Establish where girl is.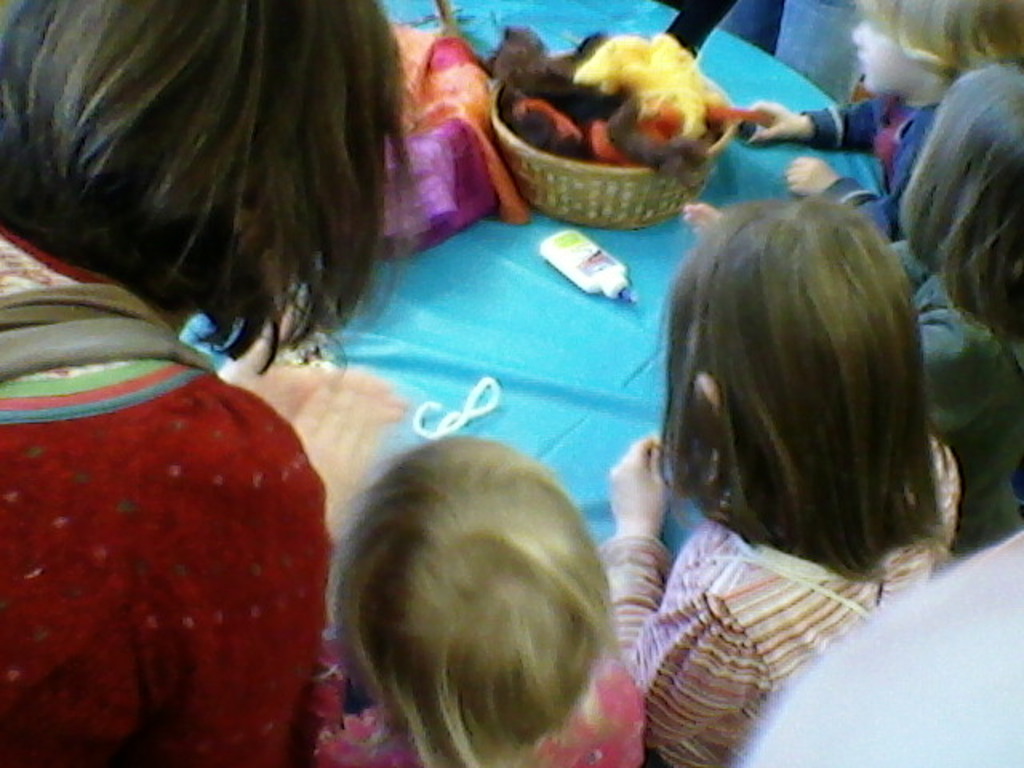
Established at 736, 5, 1021, 234.
